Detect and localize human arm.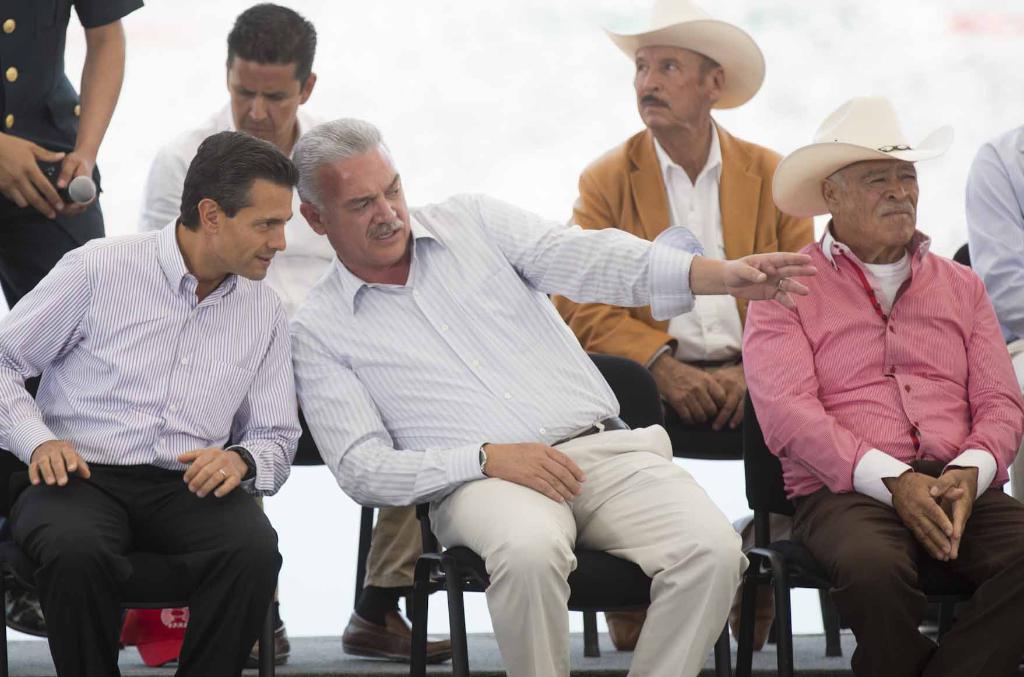
Localized at <box>0,244,93,491</box>.
